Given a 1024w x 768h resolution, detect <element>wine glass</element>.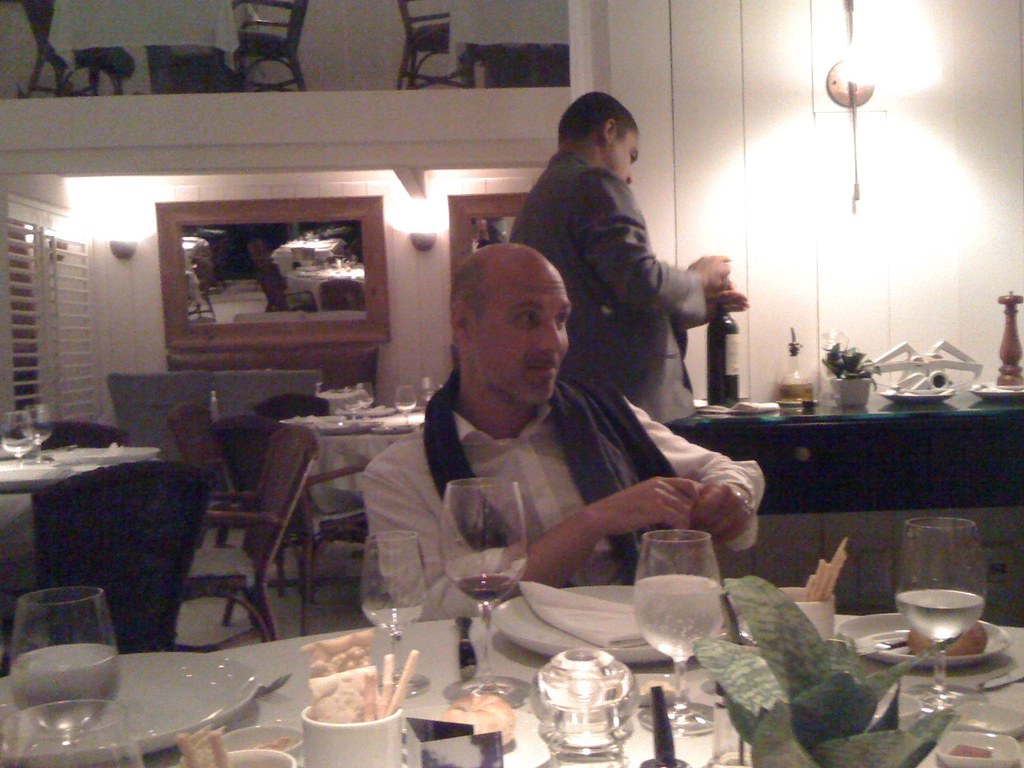
[left=440, top=477, right=526, bottom=705].
